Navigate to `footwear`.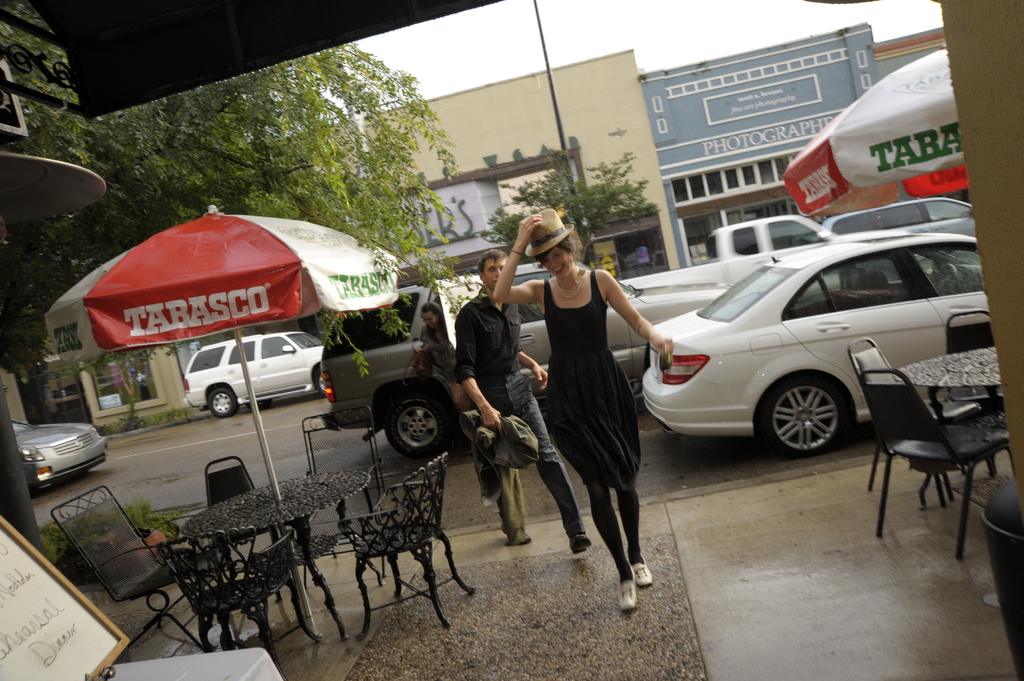
Navigation target: 630/550/653/587.
